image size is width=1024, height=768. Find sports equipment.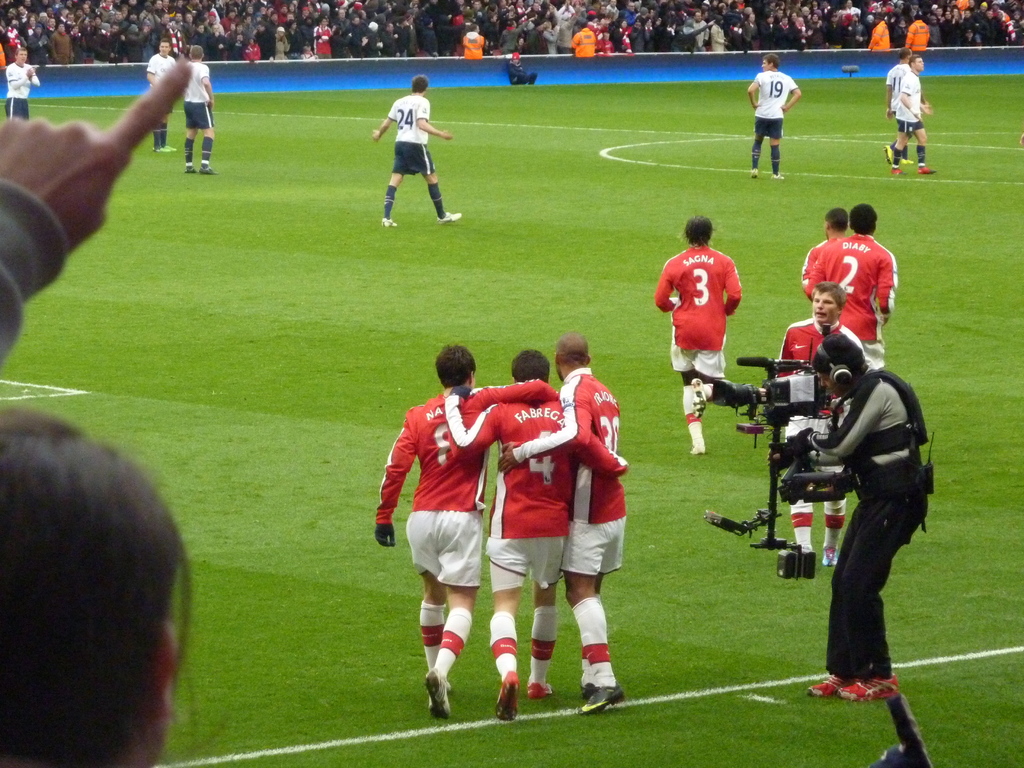
<bbox>186, 165, 194, 172</bbox>.
